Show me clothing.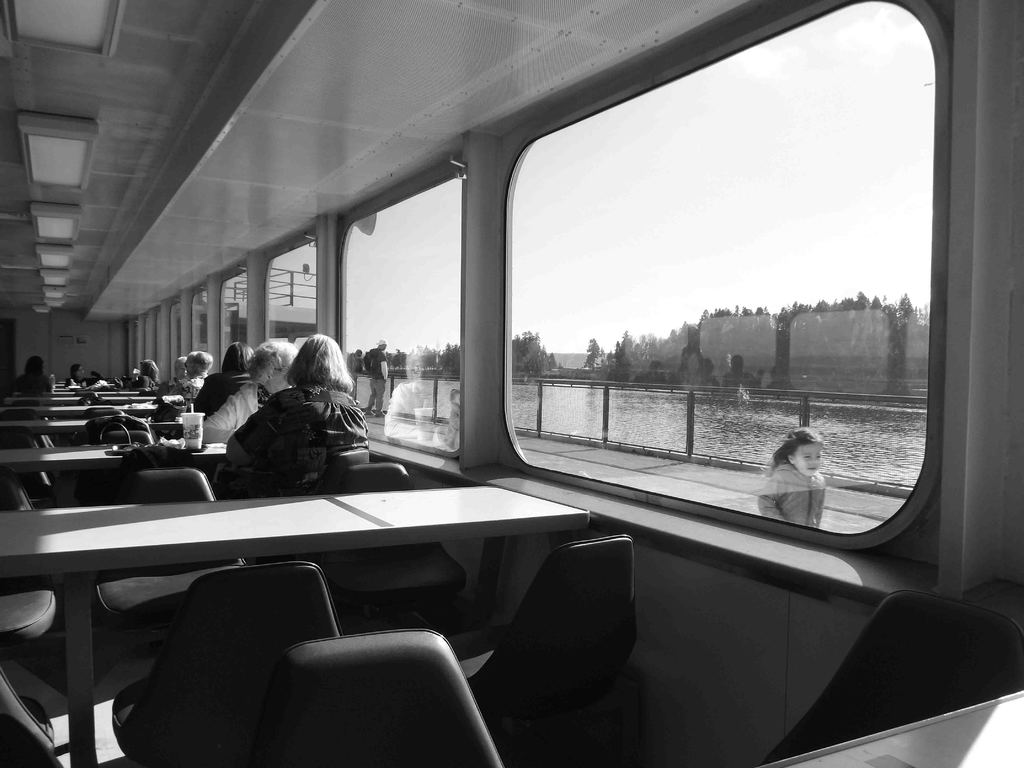
clothing is here: box=[225, 385, 371, 479].
